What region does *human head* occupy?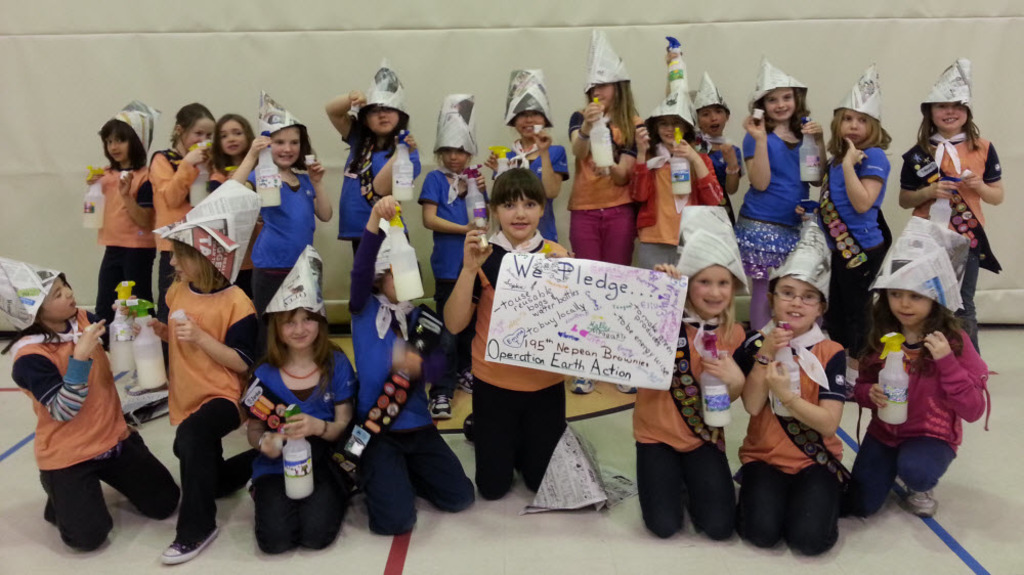
<bbox>830, 95, 887, 146</bbox>.
